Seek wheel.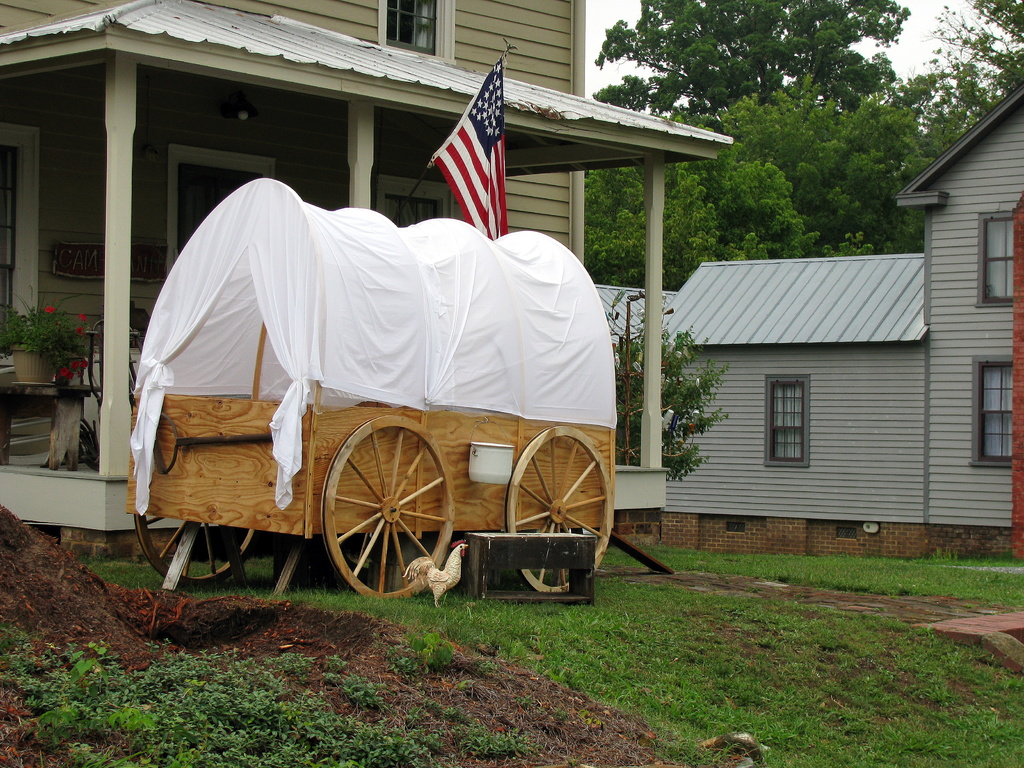
{"x1": 506, "y1": 429, "x2": 612, "y2": 596}.
